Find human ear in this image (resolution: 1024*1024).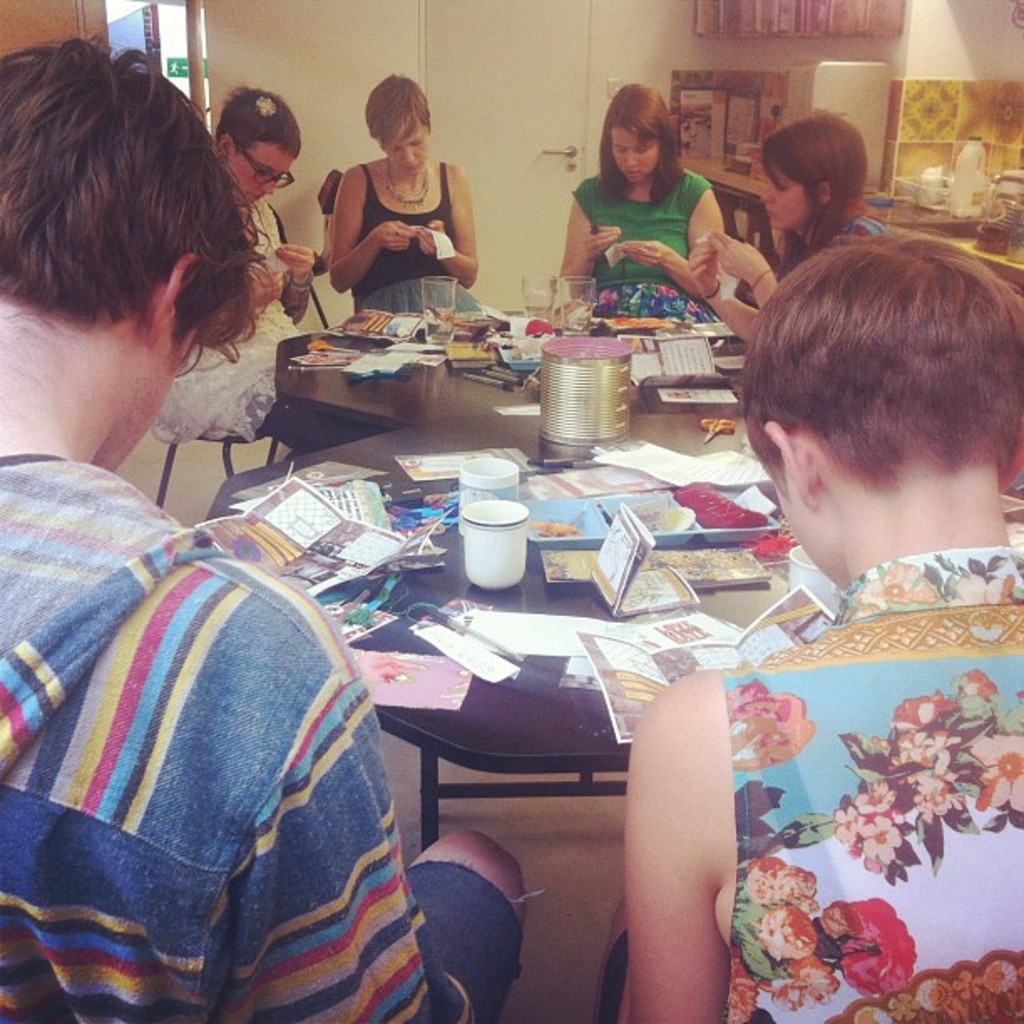
758,422,822,514.
